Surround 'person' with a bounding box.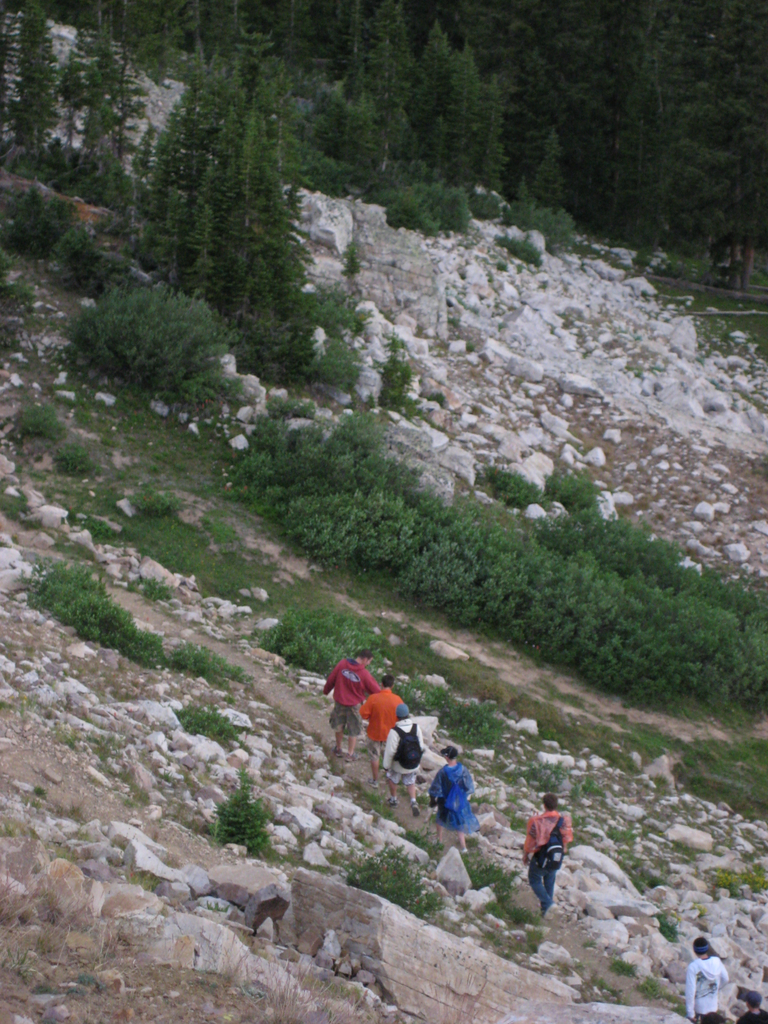
bbox=[440, 755, 492, 854].
